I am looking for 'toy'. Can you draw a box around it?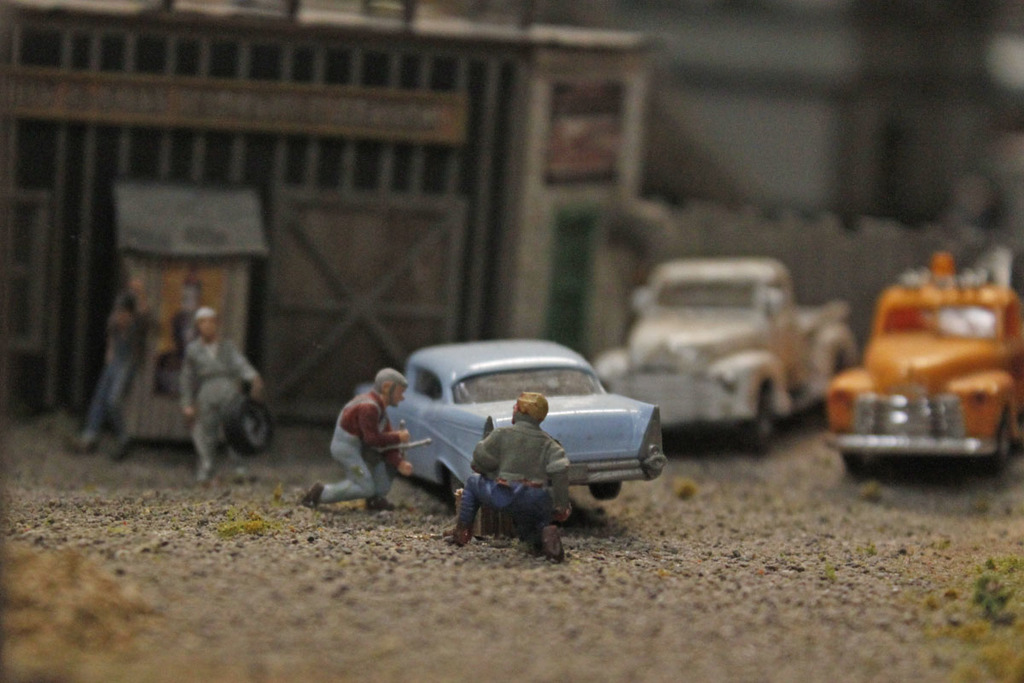
Sure, the bounding box is [61, 291, 163, 461].
